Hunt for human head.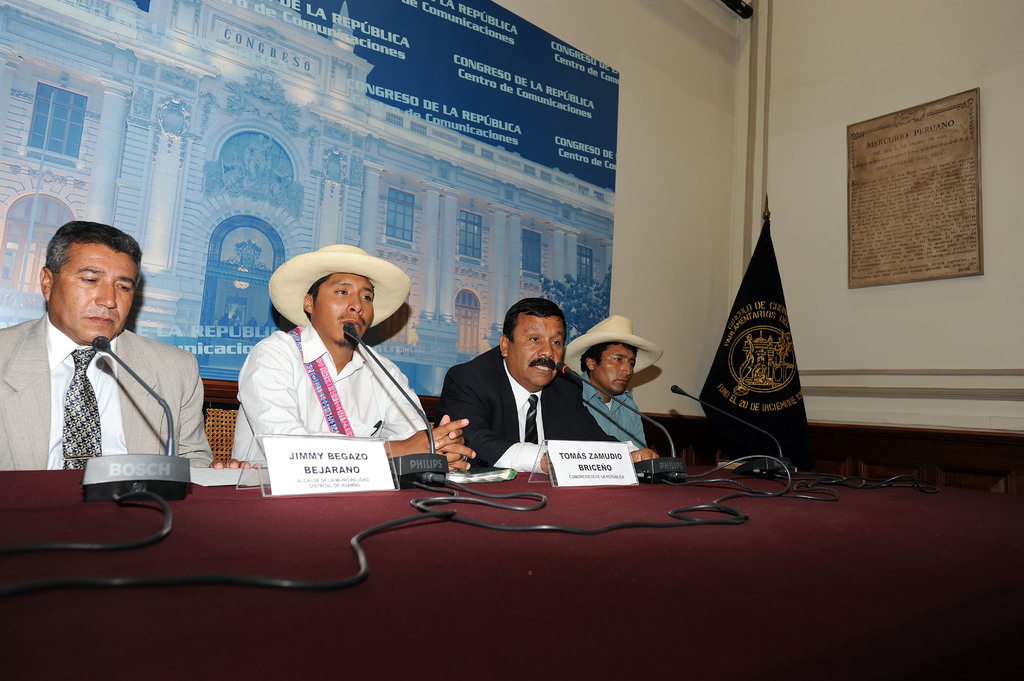
Hunted down at crop(497, 298, 565, 390).
